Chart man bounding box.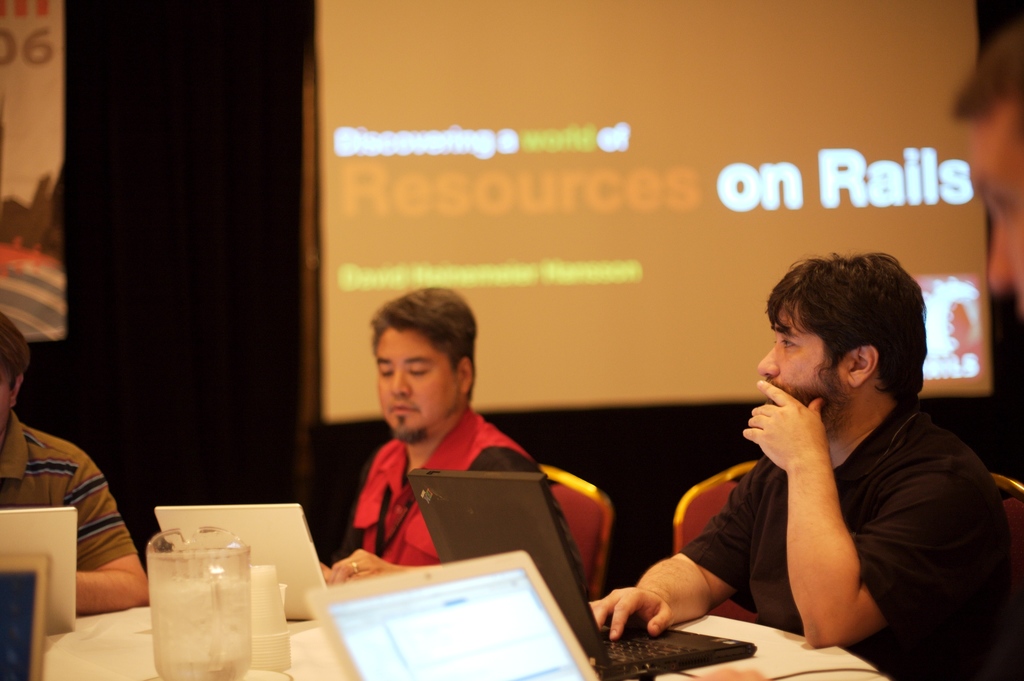
Charted: Rect(317, 285, 536, 582).
